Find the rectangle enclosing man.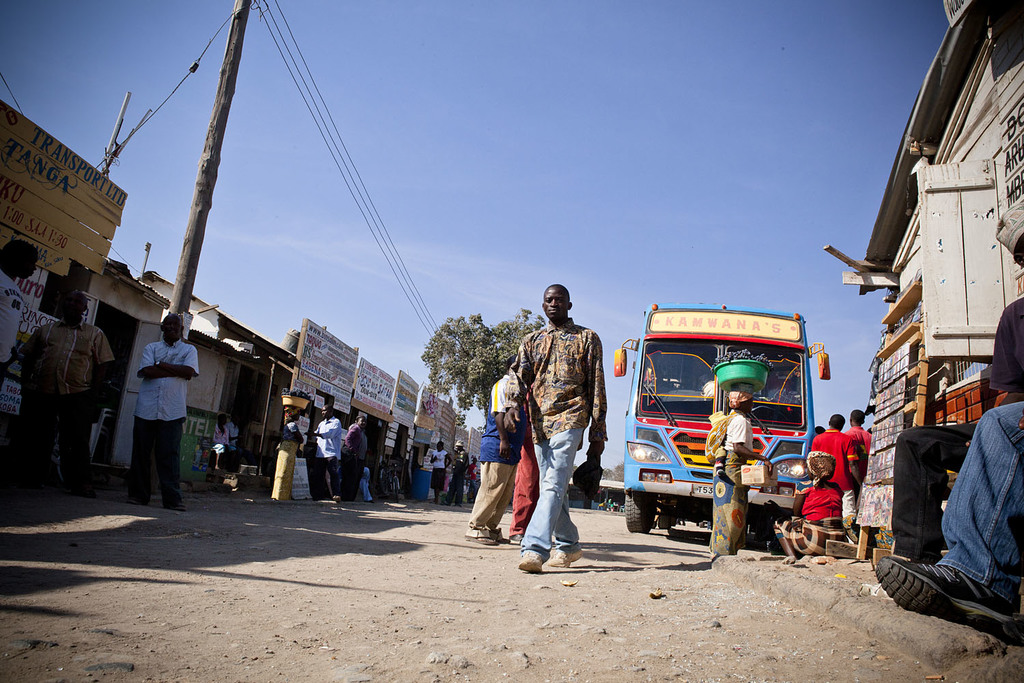
869/426/876/435.
